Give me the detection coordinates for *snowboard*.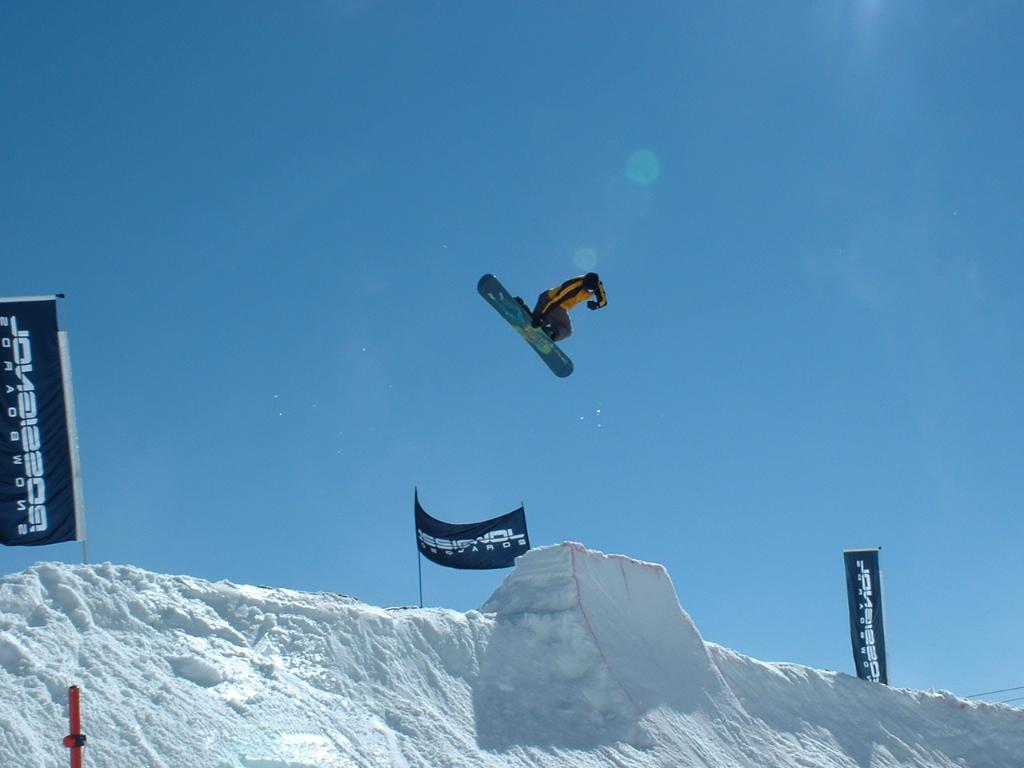
(x1=470, y1=274, x2=577, y2=390).
